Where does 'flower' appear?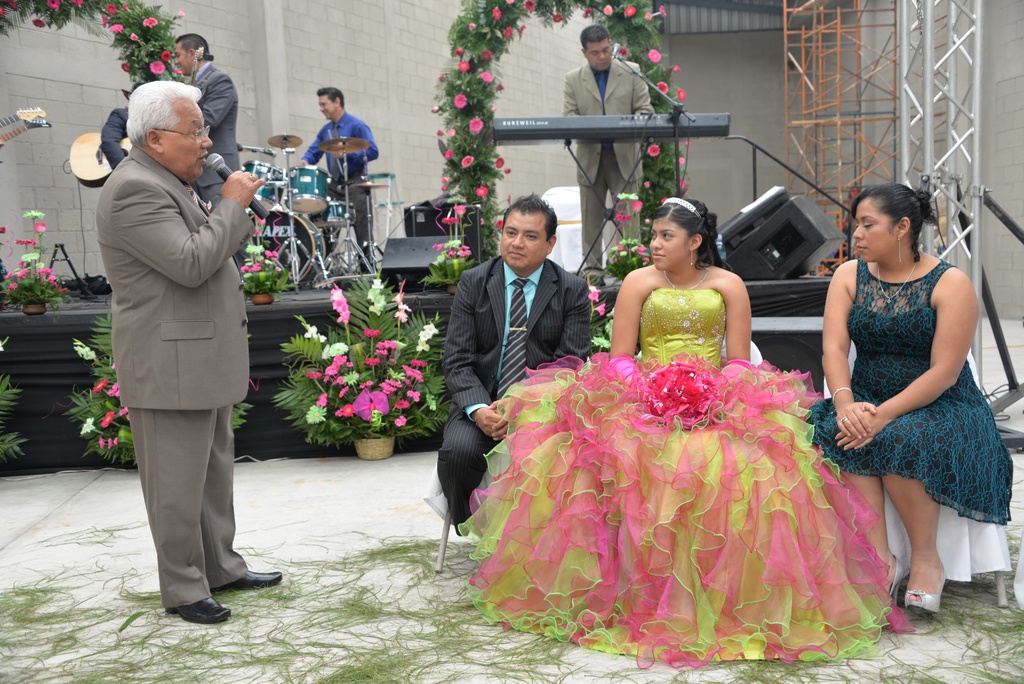
Appears at BBox(447, 151, 453, 162).
